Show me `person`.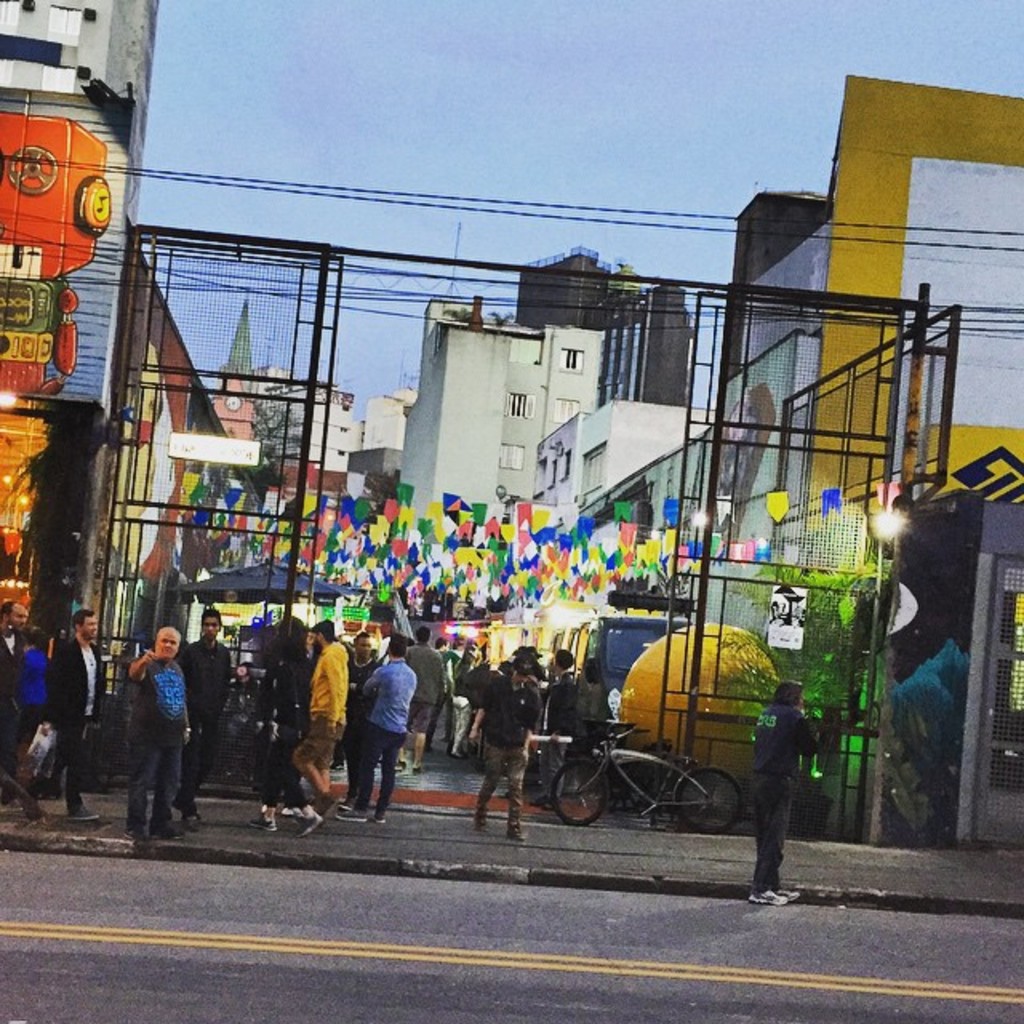
`person` is here: 126,622,197,843.
